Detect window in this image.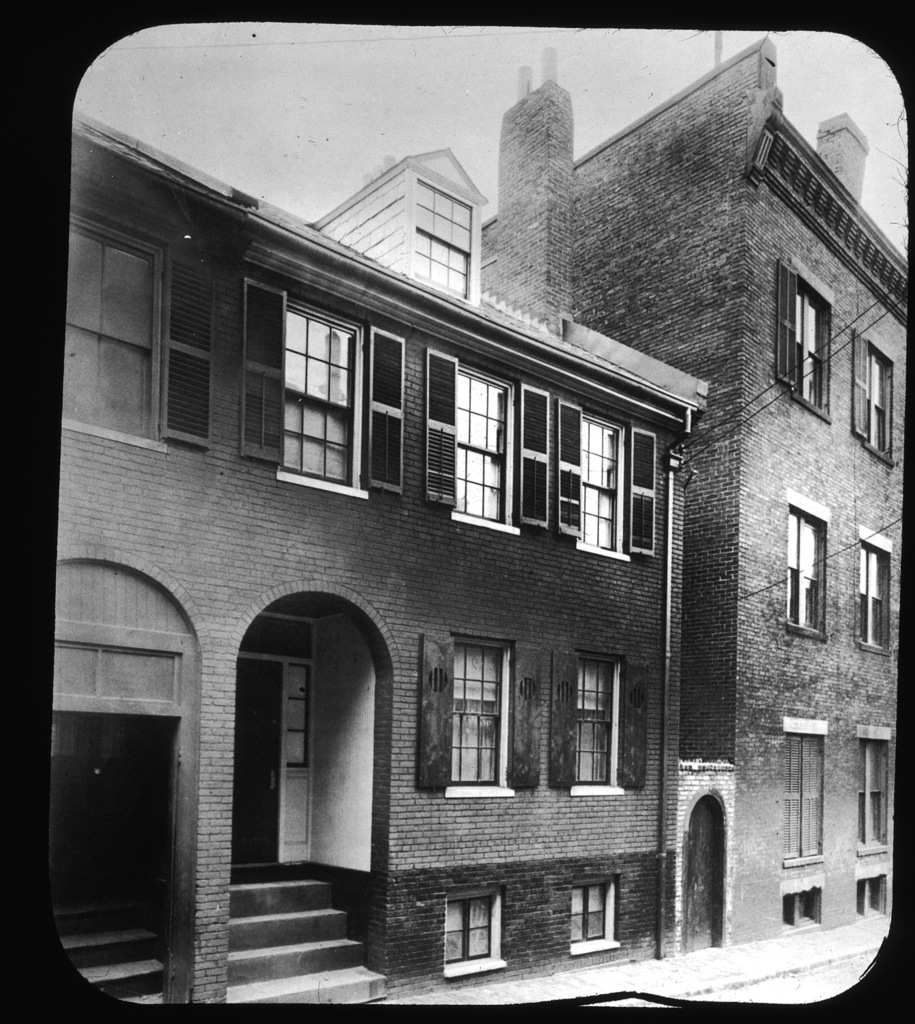
Detection: 273:301:362:485.
